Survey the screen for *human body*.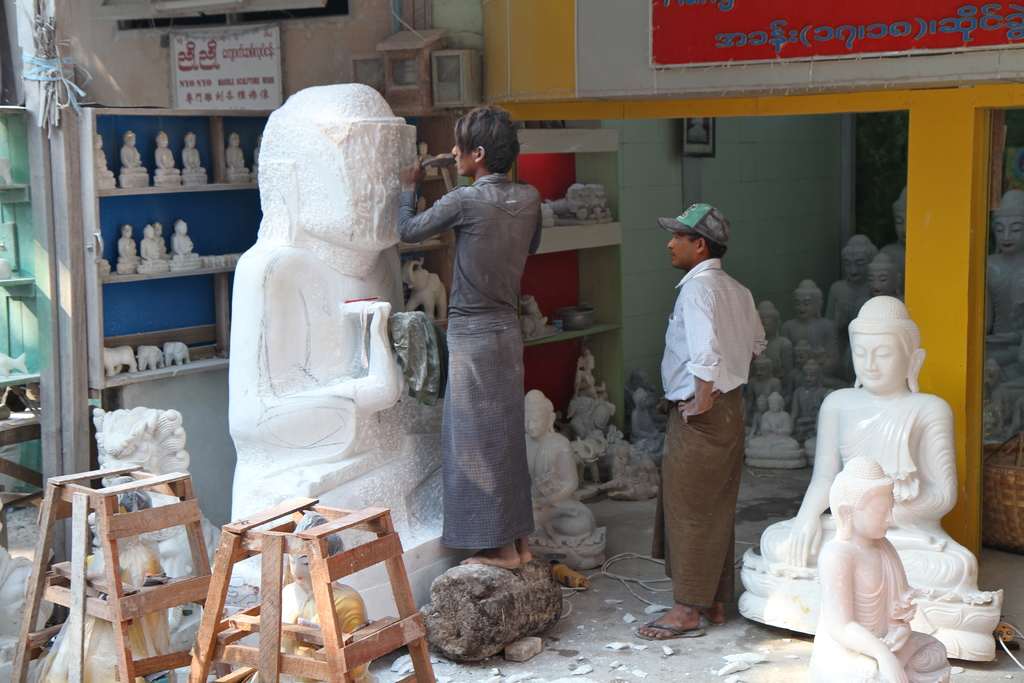
Survey found: crop(225, 132, 247, 171).
